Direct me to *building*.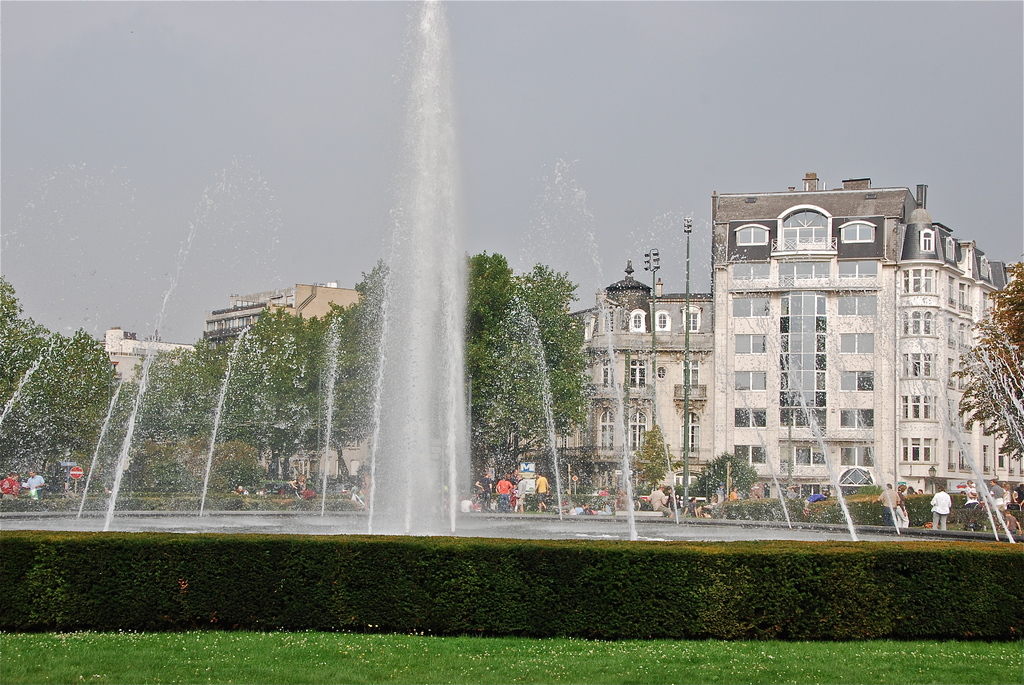
Direction: (left=104, top=175, right=1023, bottom=513).
